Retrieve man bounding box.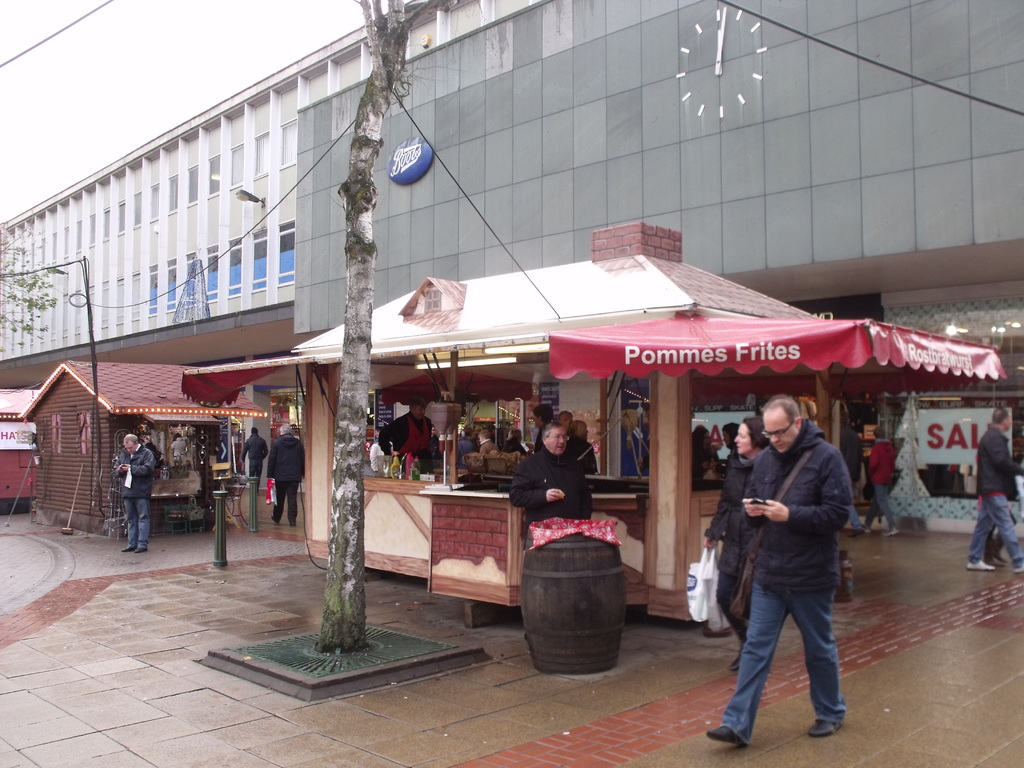
Bounding box: locate(504, 417, 597, 548).
